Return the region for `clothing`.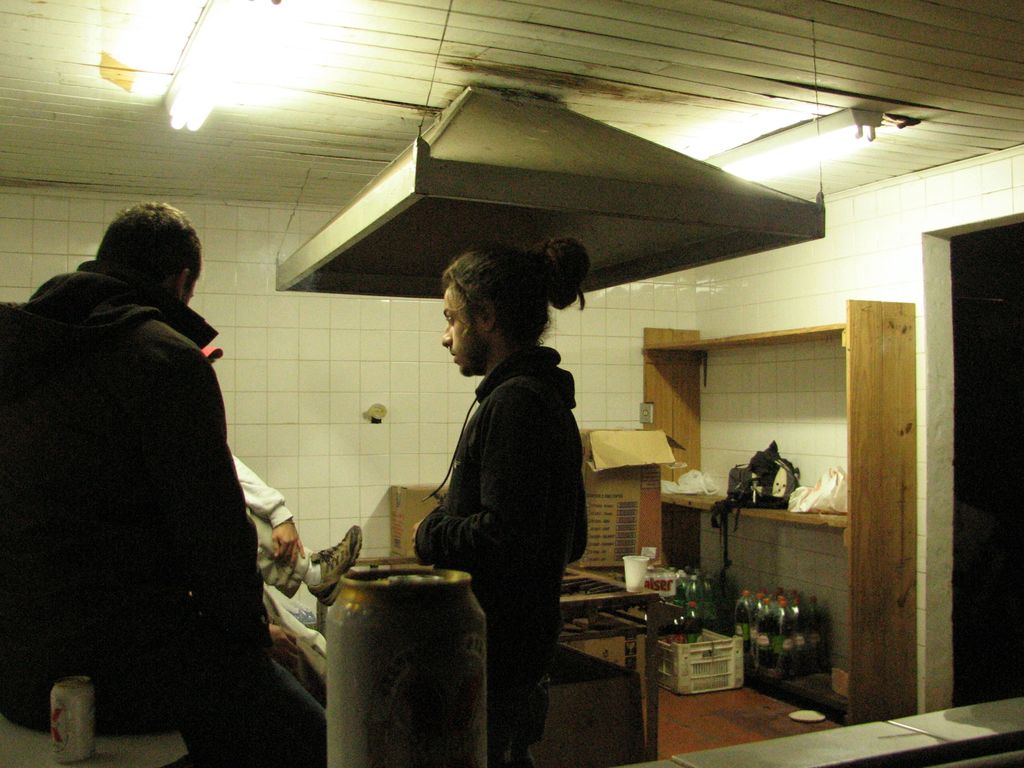
Rect(379, 296, 570, 703).
